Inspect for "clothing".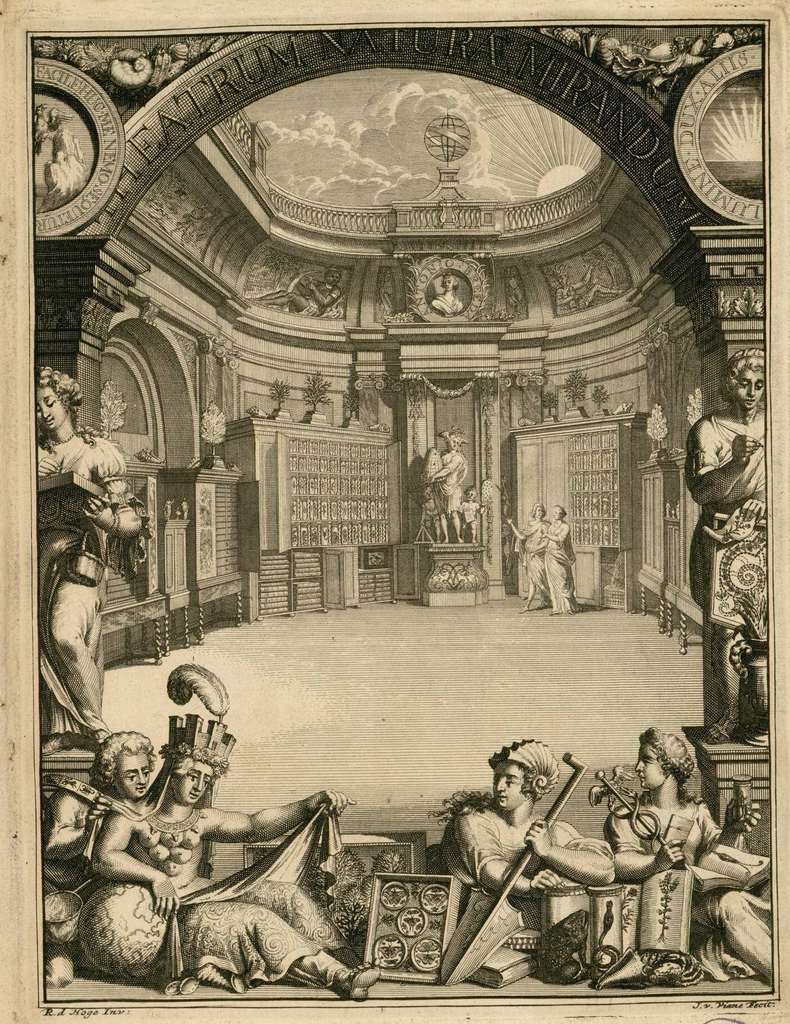
Inspection: 78,751,348,984.
